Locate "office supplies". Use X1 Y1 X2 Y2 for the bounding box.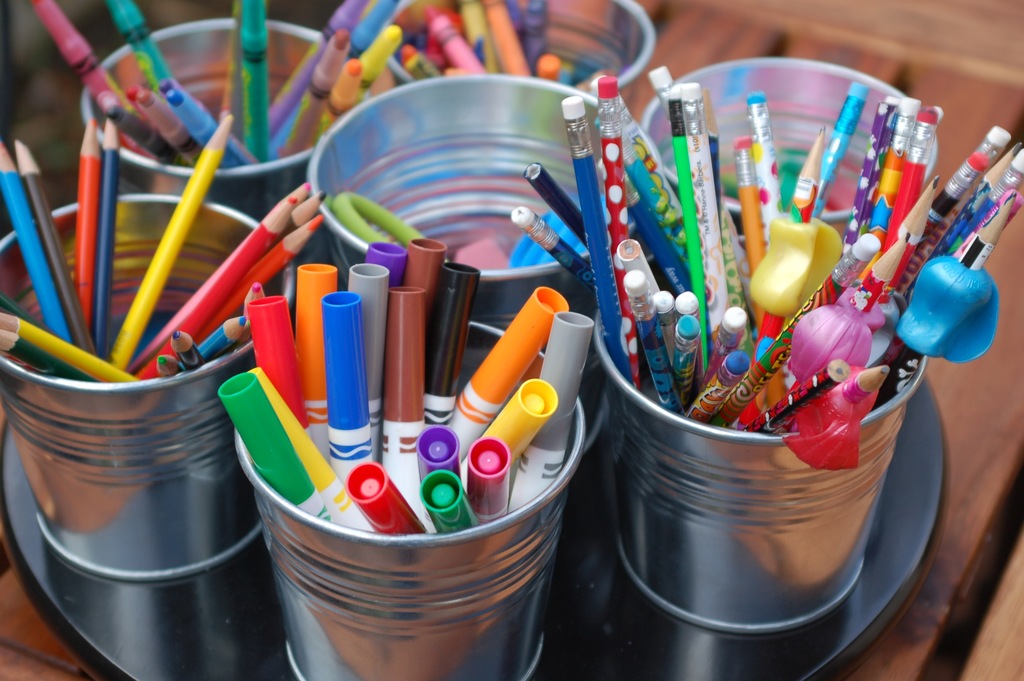
529 158 584 231.
